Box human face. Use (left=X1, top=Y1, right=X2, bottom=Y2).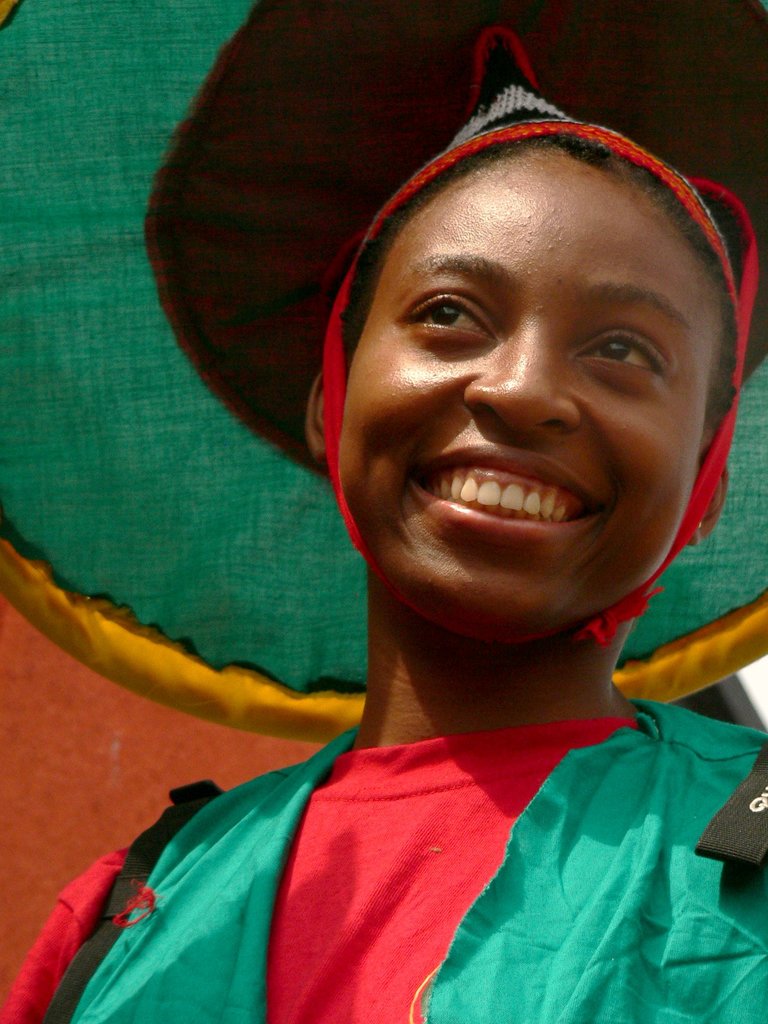
(left=331, top=154, right=712, bottom=636).
